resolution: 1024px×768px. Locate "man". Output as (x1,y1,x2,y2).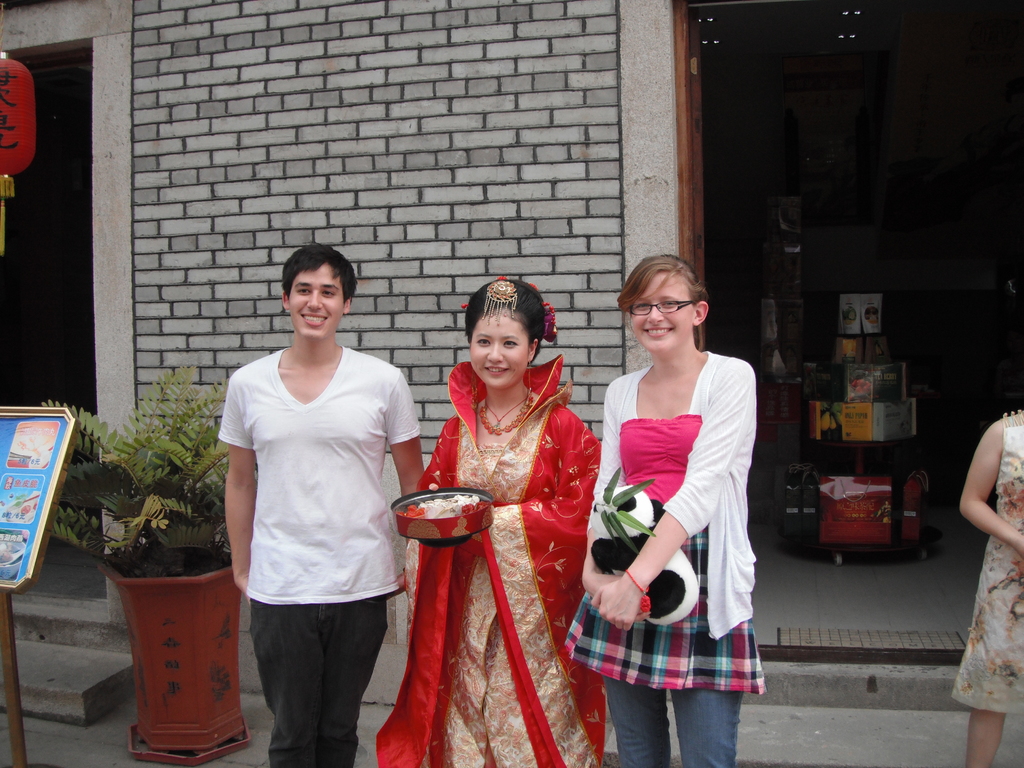
(213,238,424,767).
